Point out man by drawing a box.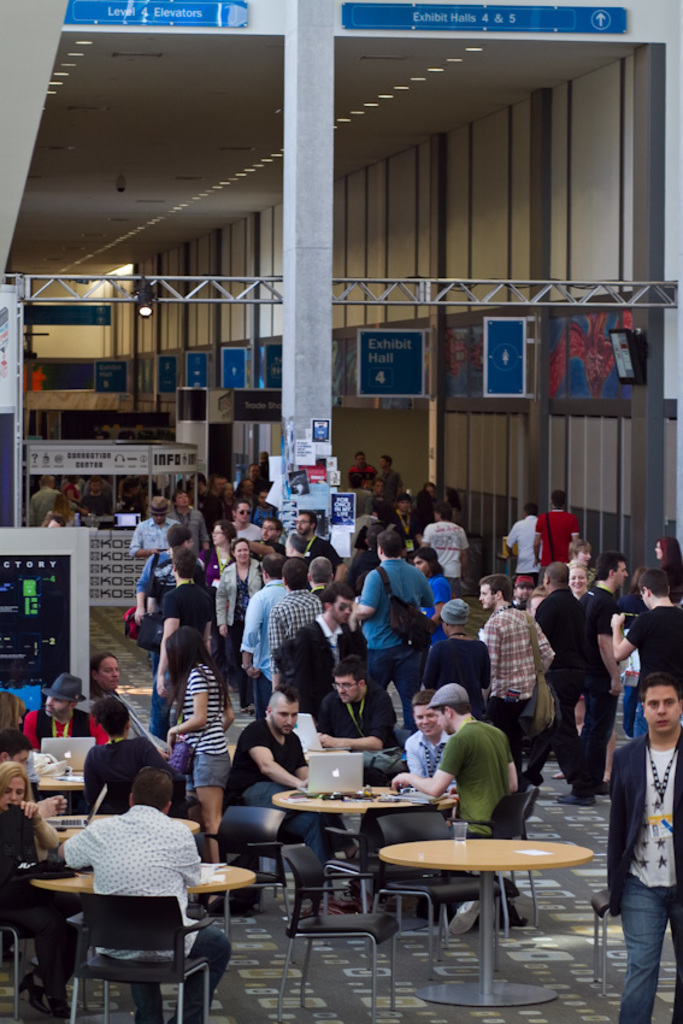
20,678,105,763.
